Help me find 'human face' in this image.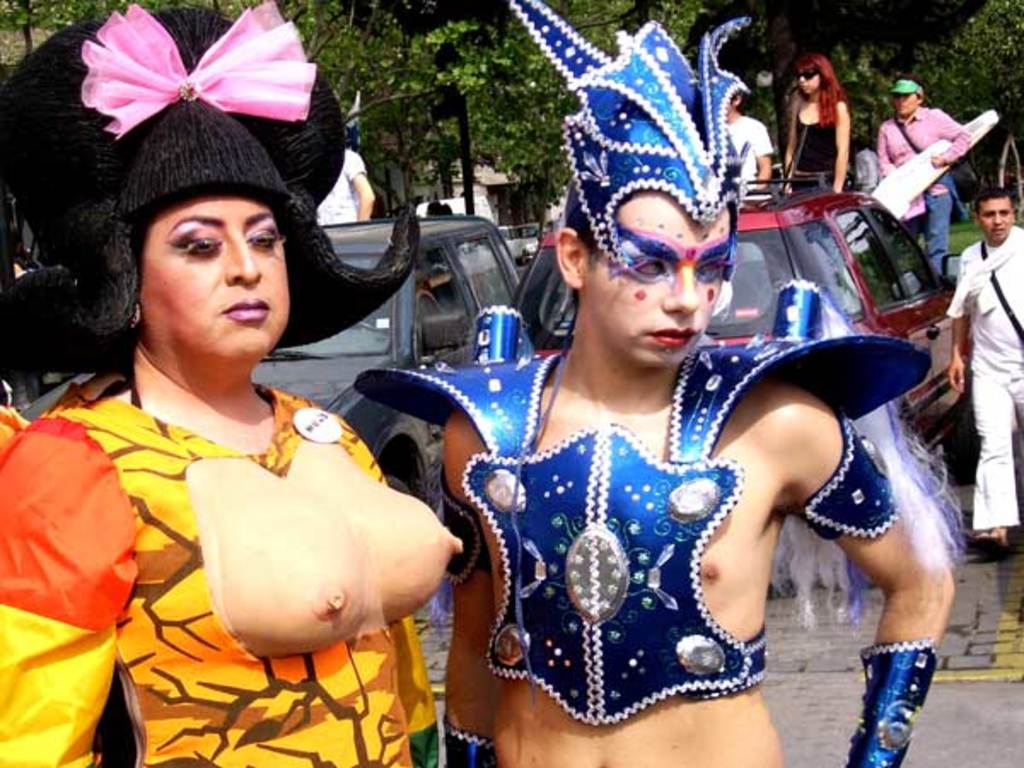
Found it: box(799, 70, 816, 96).
